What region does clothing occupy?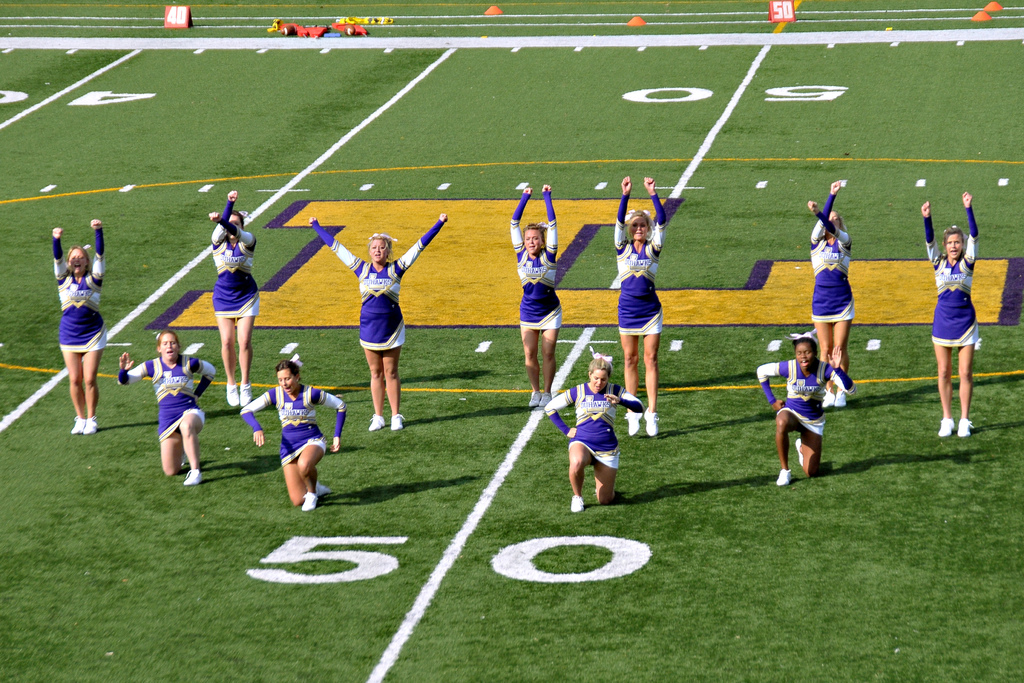
x1=924, y1=208, x2=990, y2=352.
